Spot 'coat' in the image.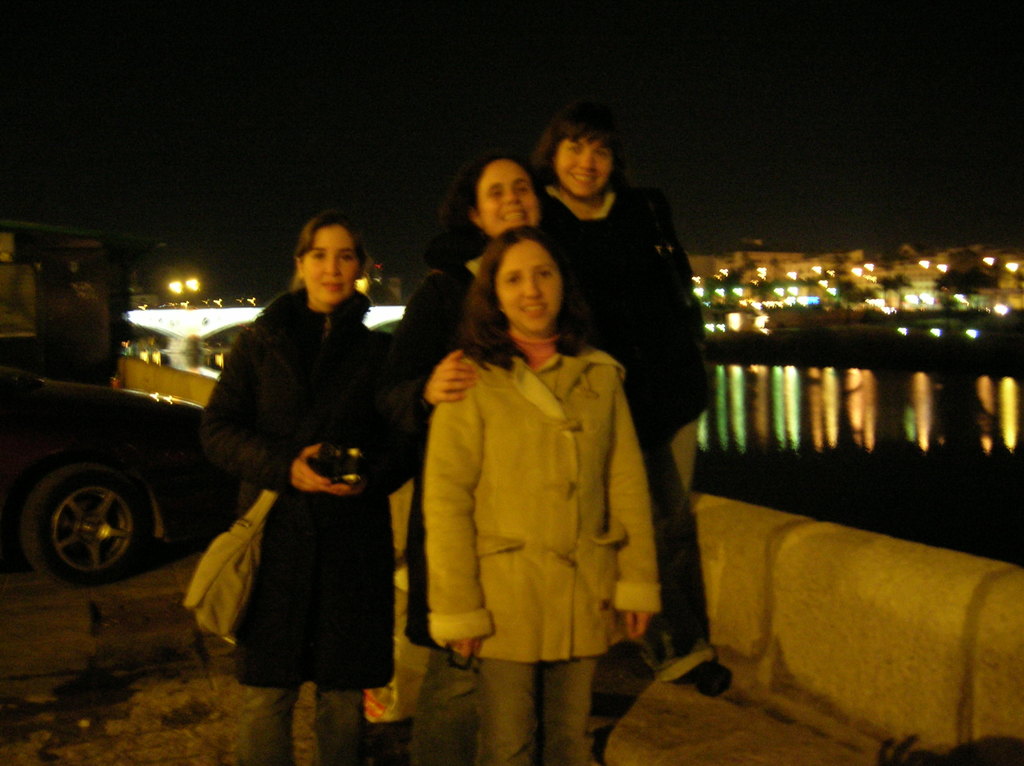
'coat' found at bbox=[513, 176, 715, 481].
